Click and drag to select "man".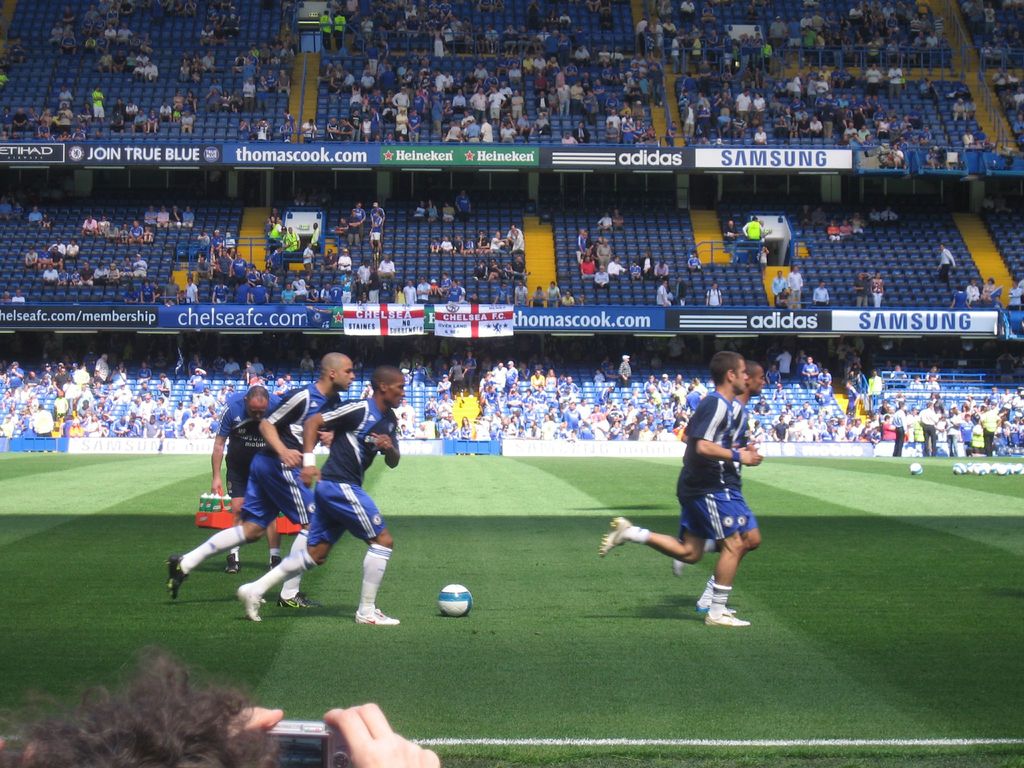
Selection: x1=42, y1=265, x2=60, y2=294.
